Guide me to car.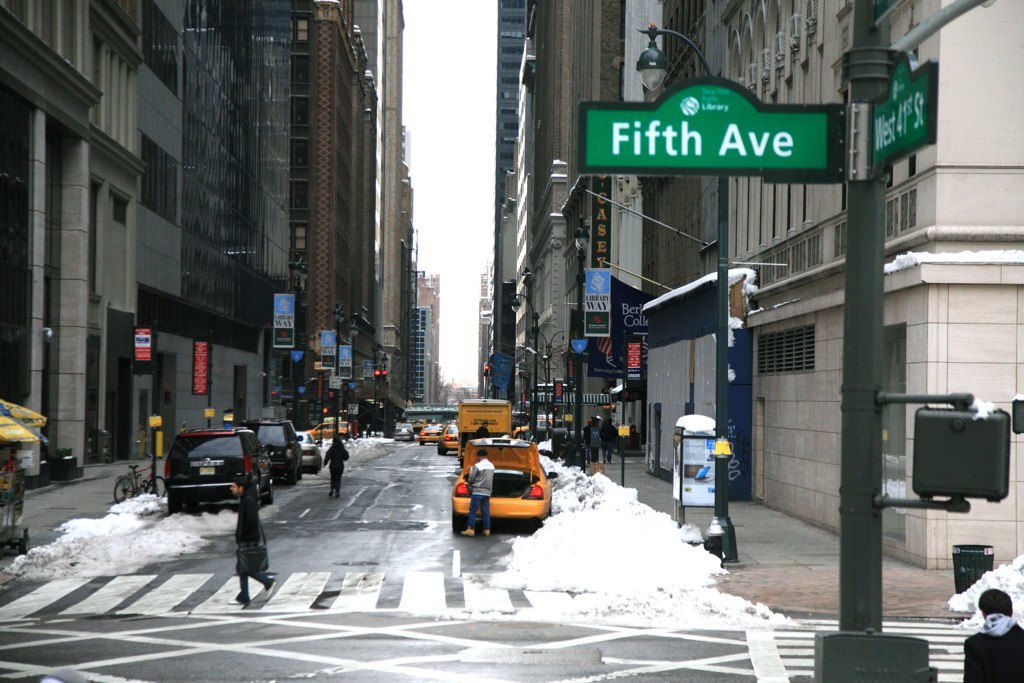
Guidance: [x1=240, y1=418, x2=303, y2=486].
